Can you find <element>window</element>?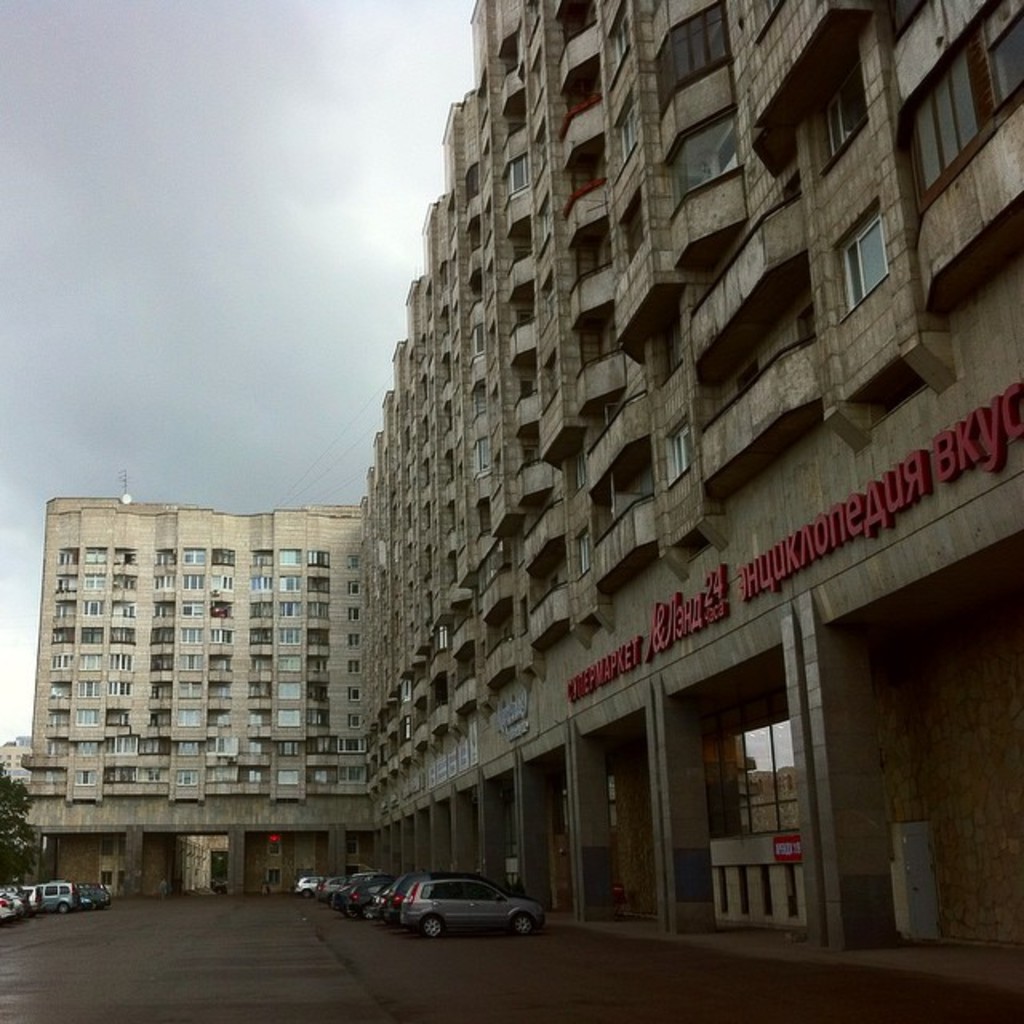
Yes, bounding box: <bbox>574, 453, 581, 486</bbox>.
